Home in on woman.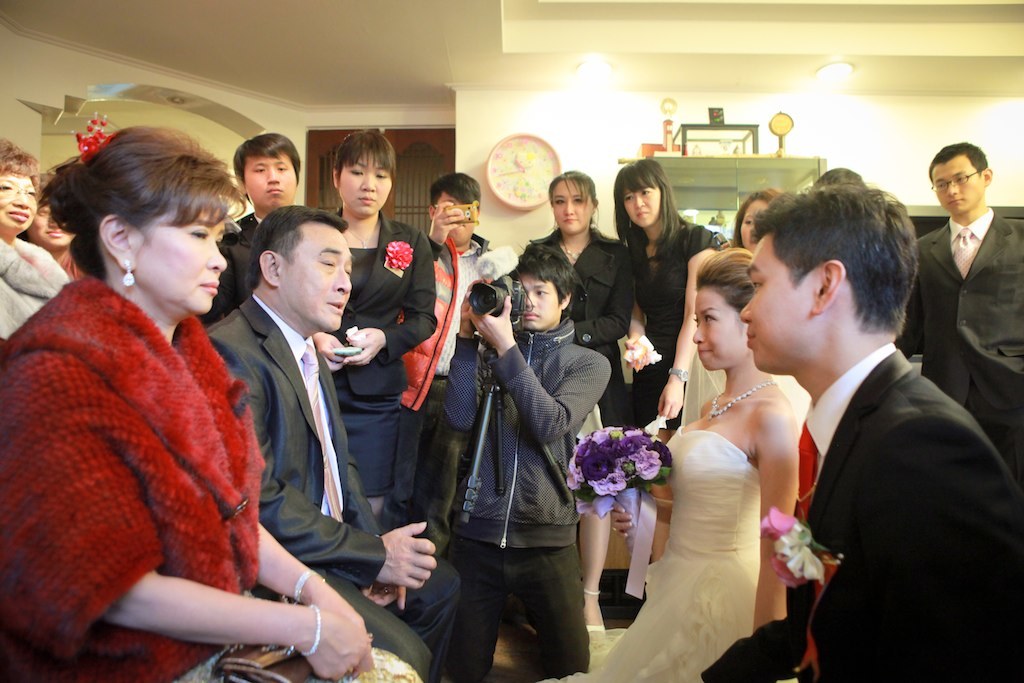
Homed in at (314, 130, 449, 517).
